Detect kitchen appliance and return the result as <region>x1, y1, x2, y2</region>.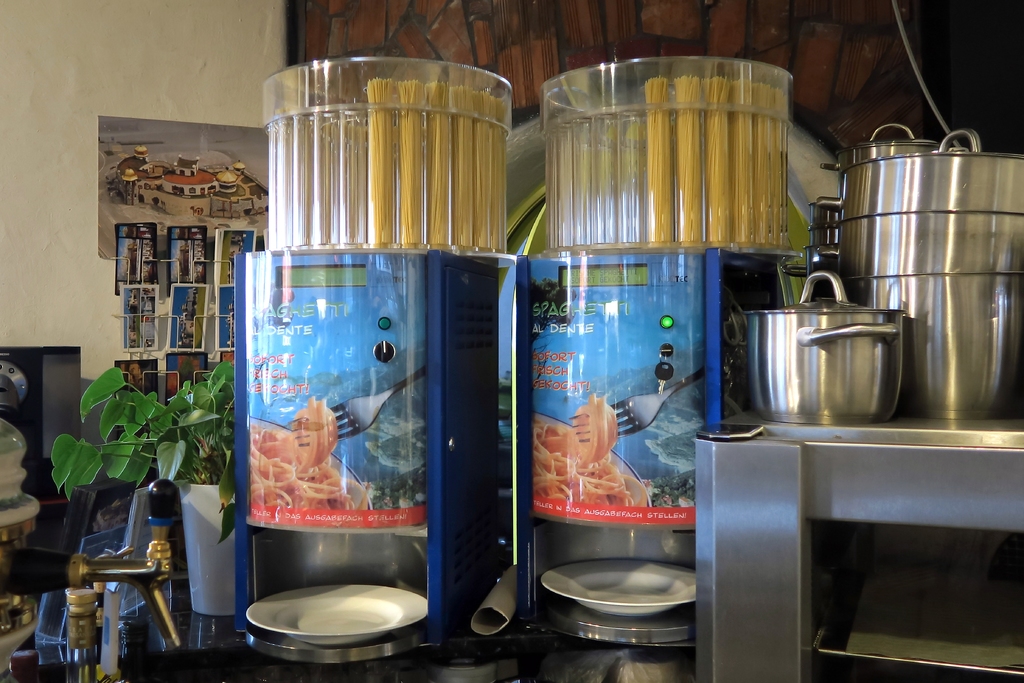
<region>233, 244, 511, 612</region>.
